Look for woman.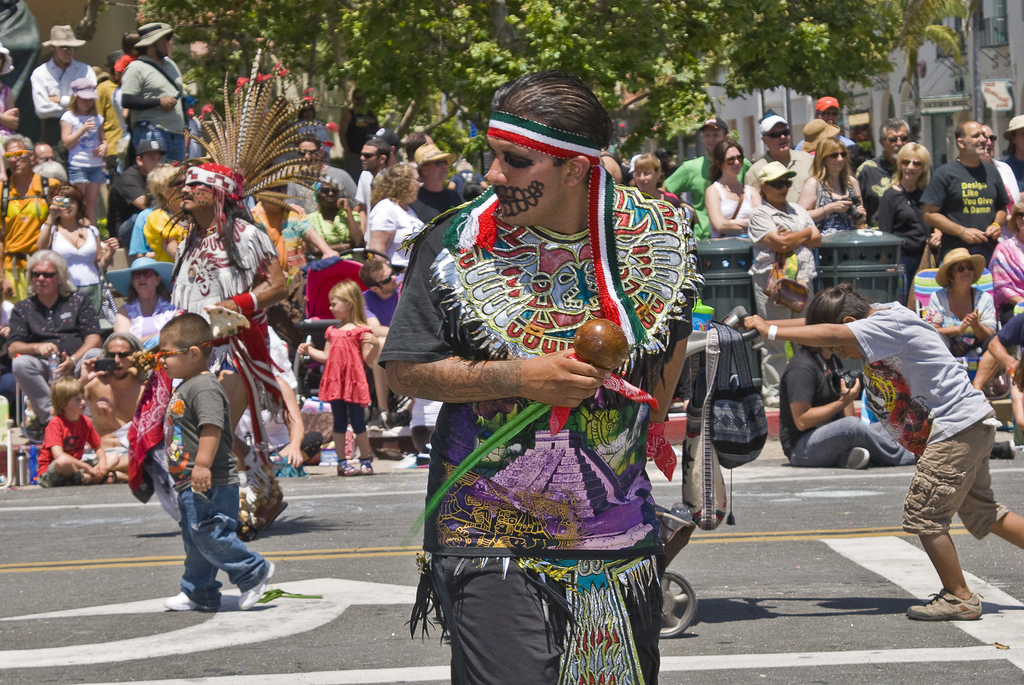
Found: [x1=145, y1=162, x2=196, y2=264].
